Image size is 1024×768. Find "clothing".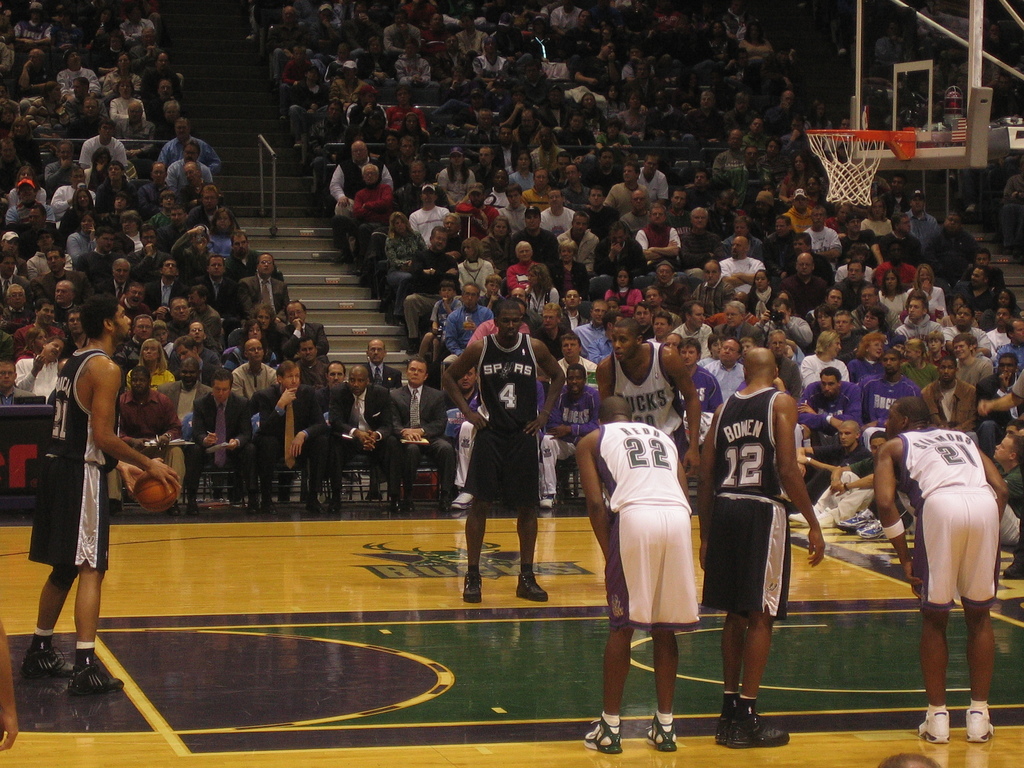
[239,363,275,405].
